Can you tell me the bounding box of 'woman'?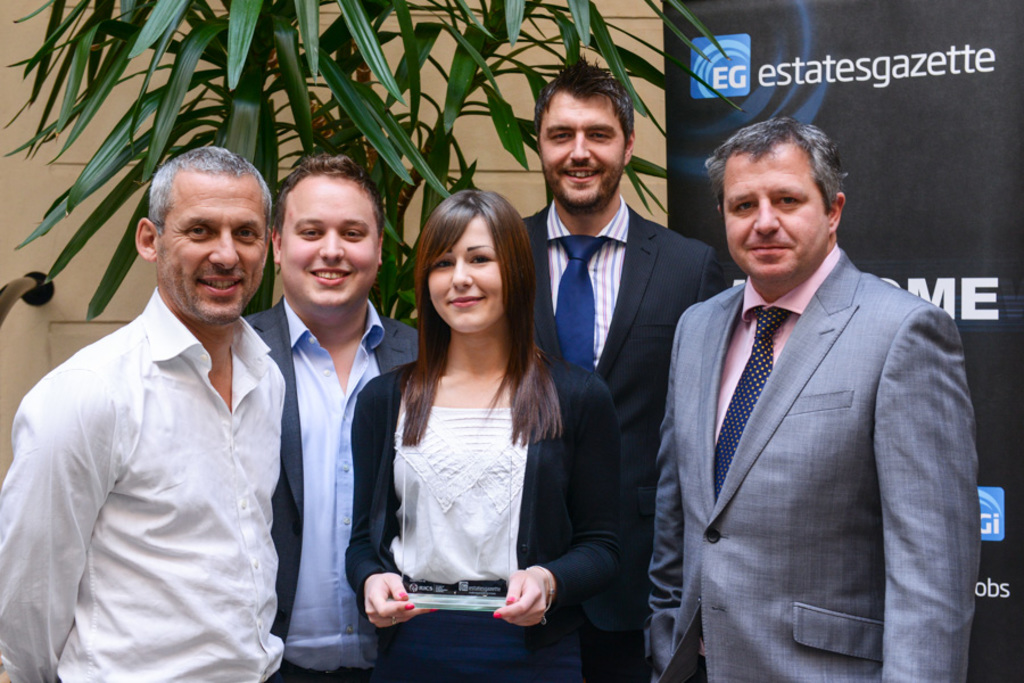
<region>353, 191, 592, 666</region>.
